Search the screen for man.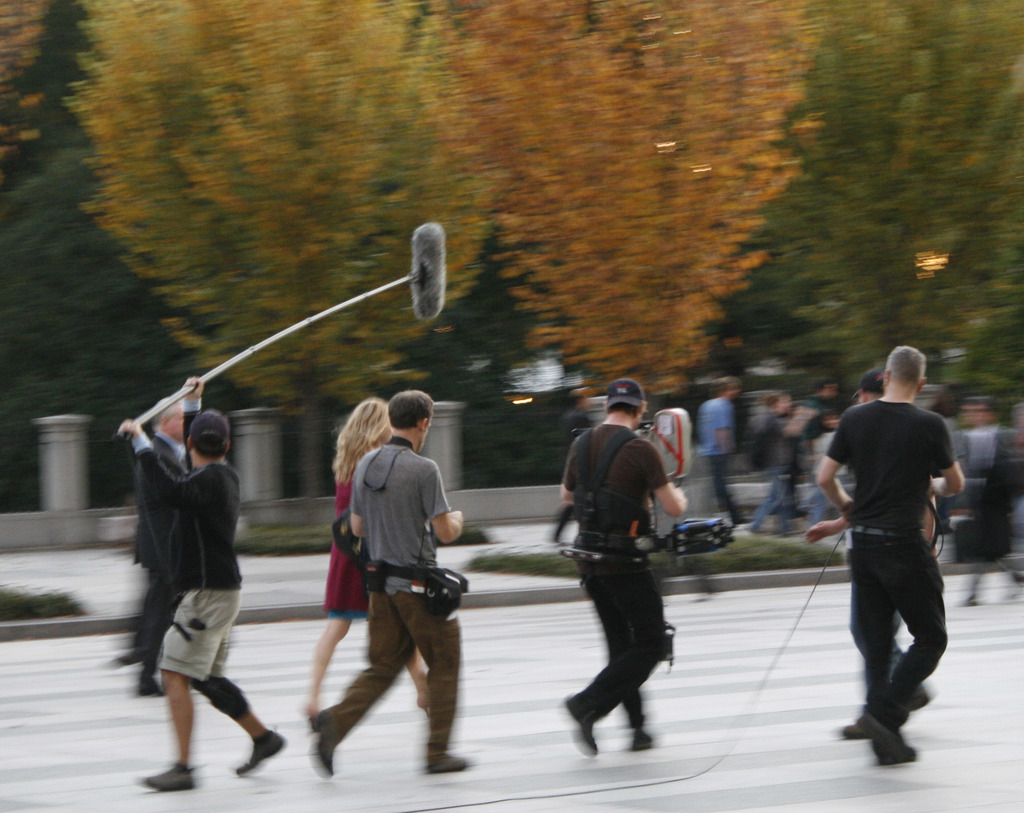
Found at x1=550, y1=379, x2=693, y2=758.
